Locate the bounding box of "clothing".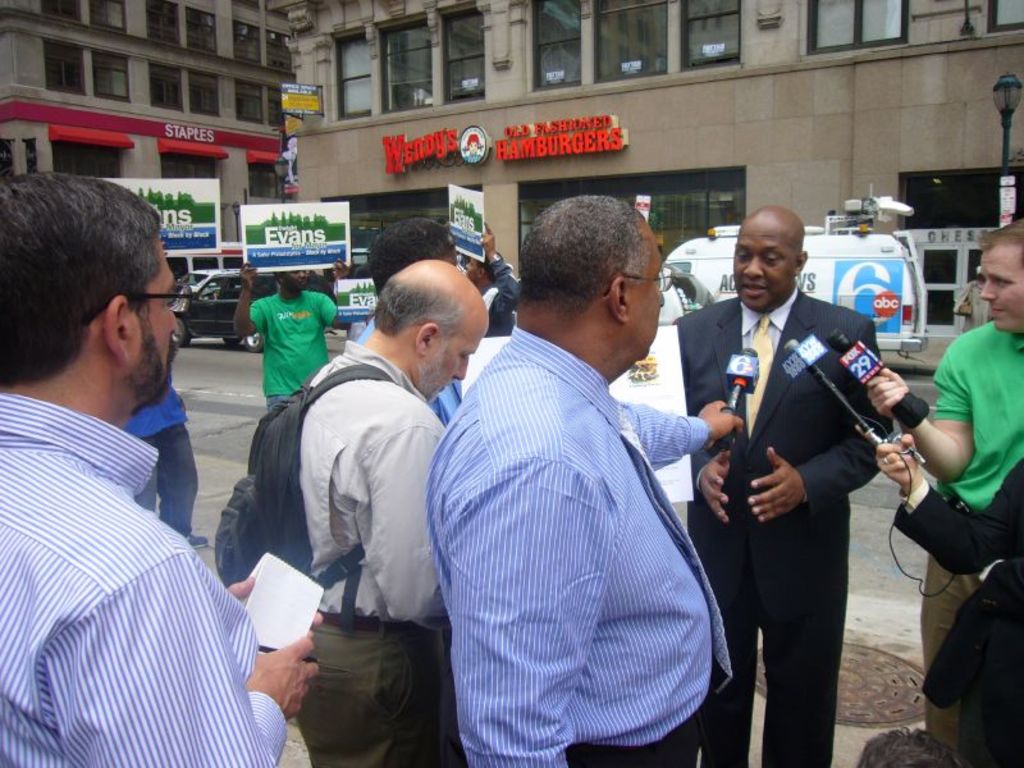
Bounding box: left=909, top=332, right=1023, bottom=767.
